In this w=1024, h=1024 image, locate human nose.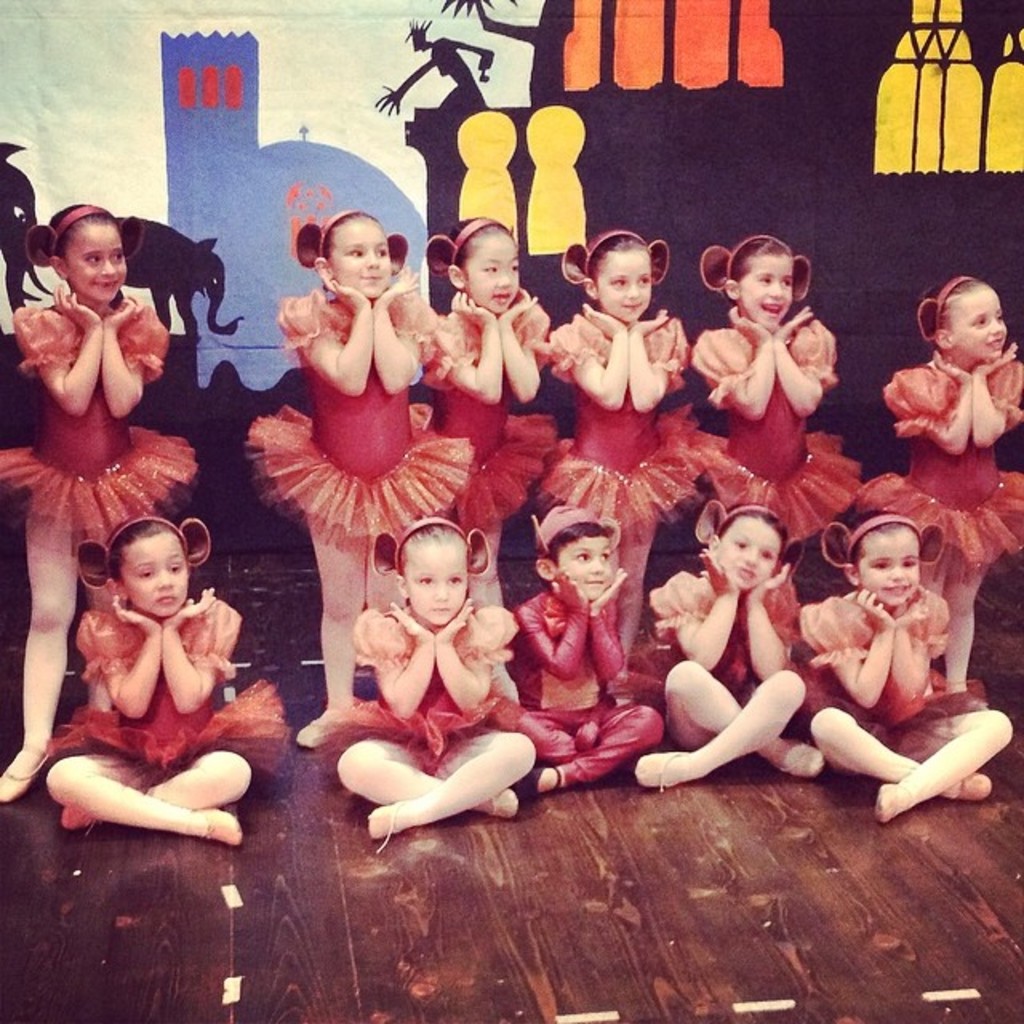
Bounding box: Rect(365, 245, 379, 267).
